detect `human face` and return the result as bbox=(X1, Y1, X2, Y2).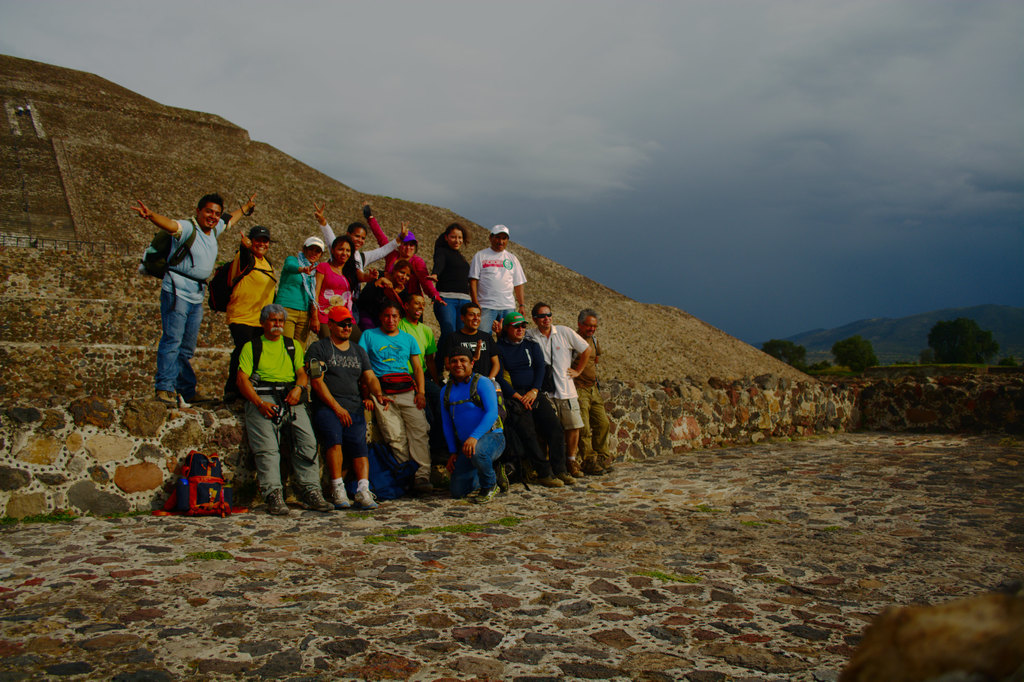
bbox=(492, 236, 506, 252).
